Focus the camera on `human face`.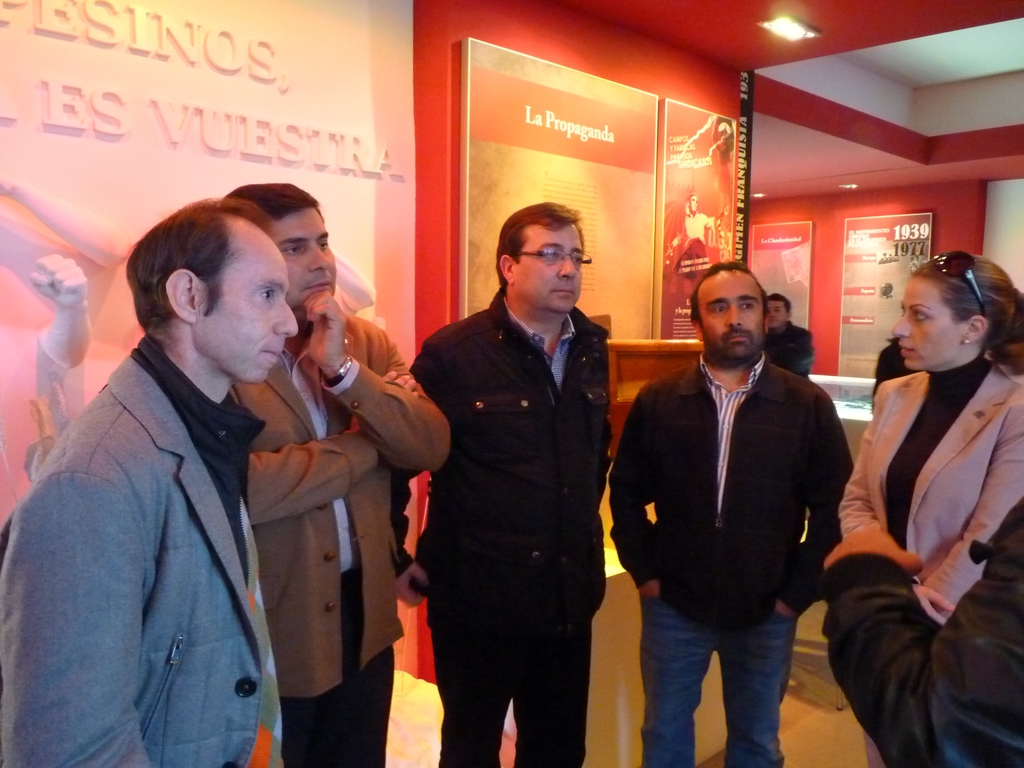
Focus region: crop(510, 225, 586, 315).
